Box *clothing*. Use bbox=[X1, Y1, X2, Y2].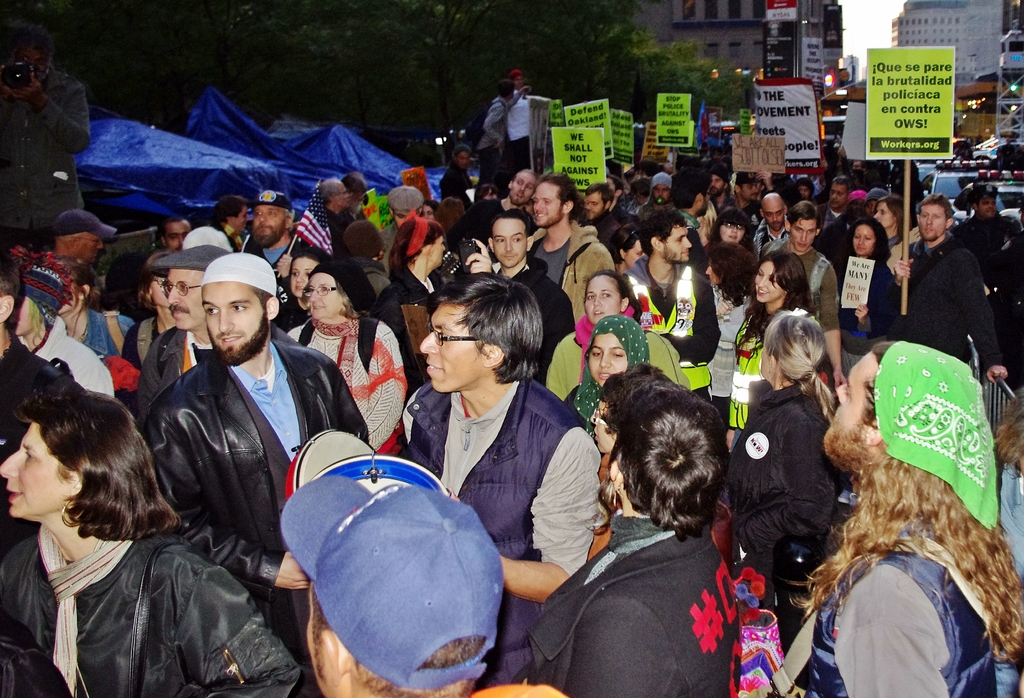
bbox=[337, 257, 414, 371].
